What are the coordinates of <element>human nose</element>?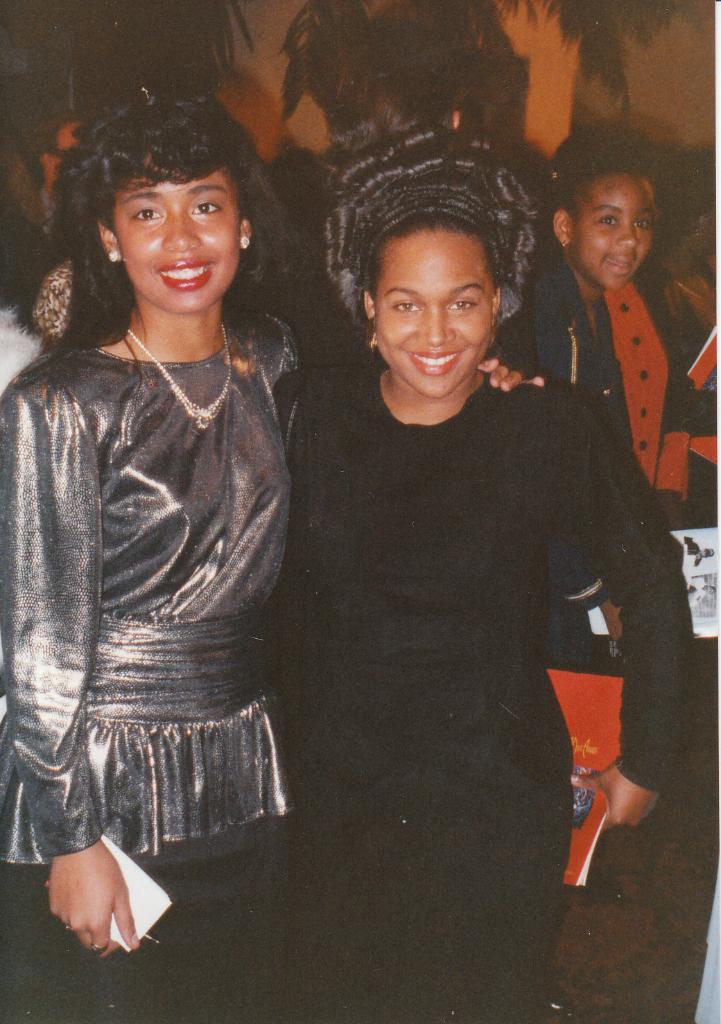
(162, 206, 197, 251).
